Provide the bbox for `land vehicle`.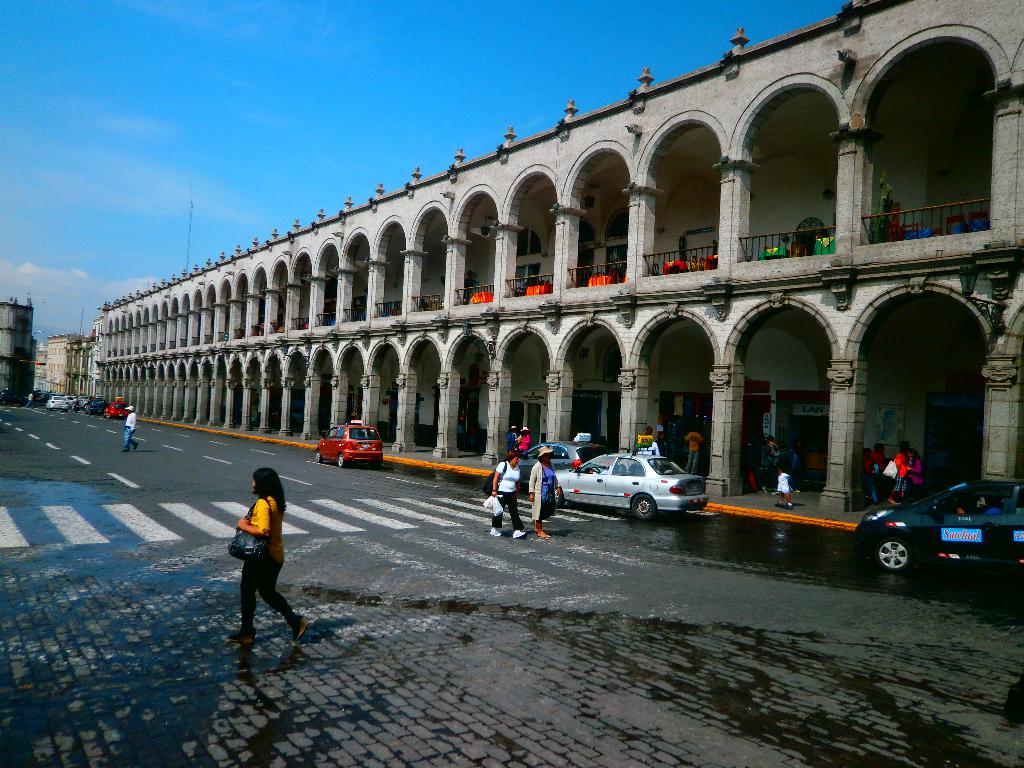
bbox(48, 392, 60, 409).
